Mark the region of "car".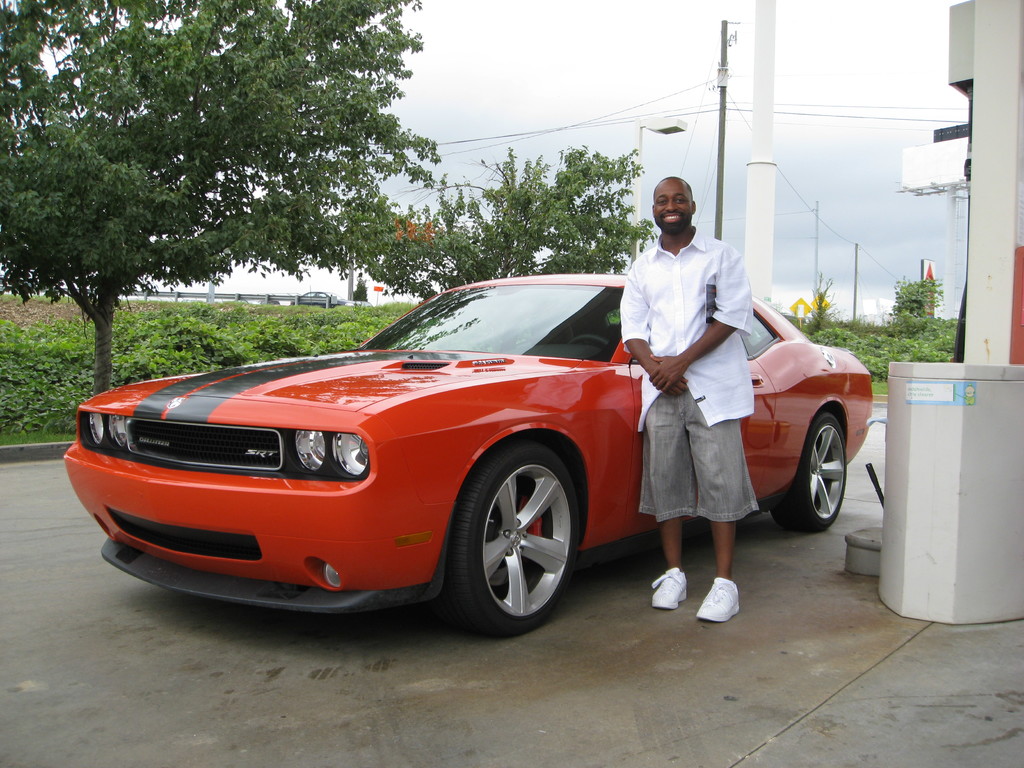
Region: rect(292, 290, 335, 302).
